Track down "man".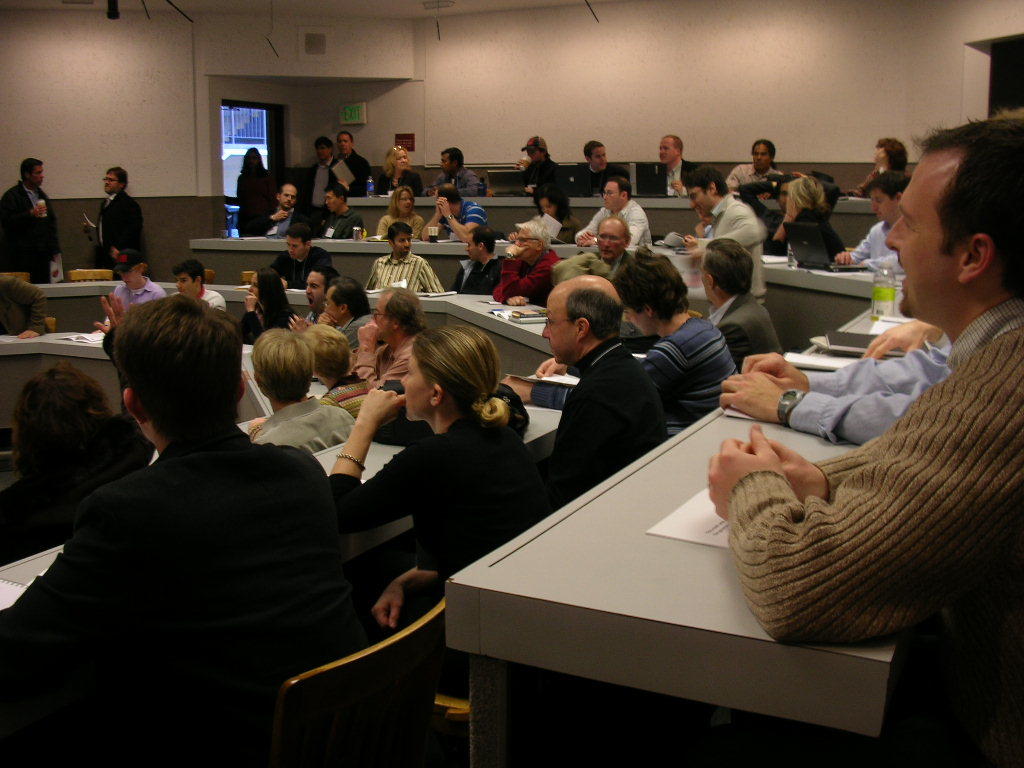
Tracked to (245,330,356,454).
